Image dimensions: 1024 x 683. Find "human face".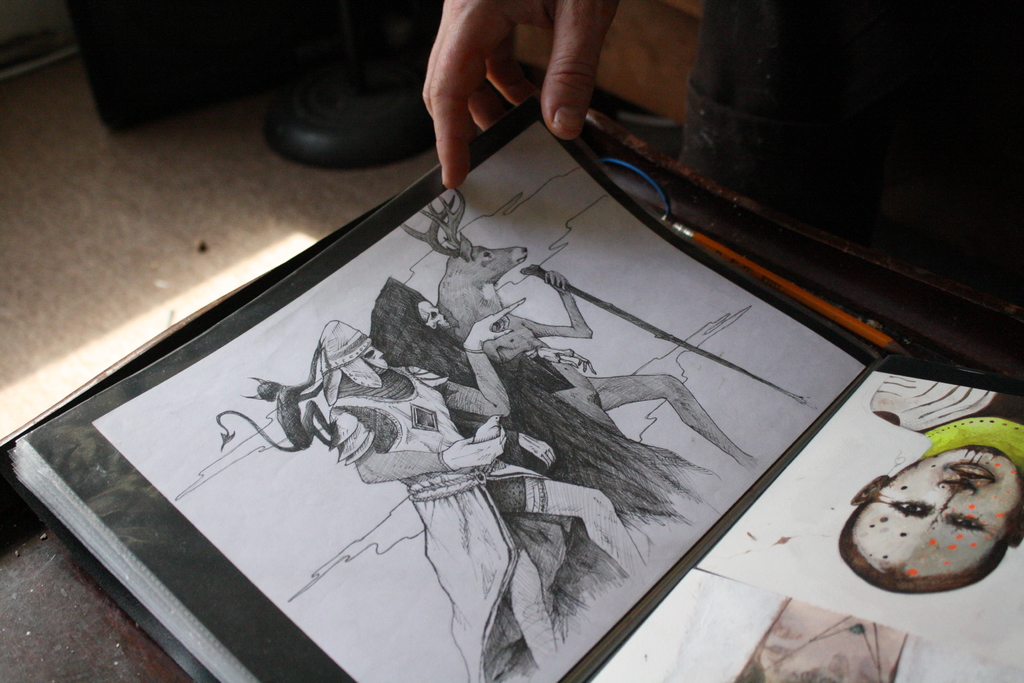
region(851, 450, 1020, 580).
